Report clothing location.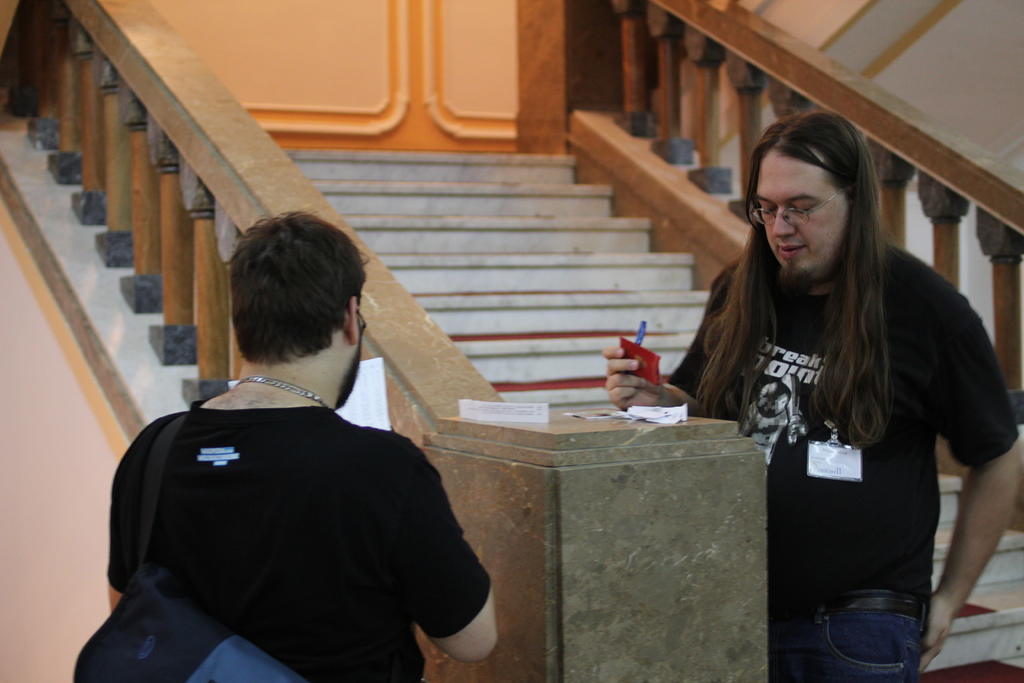
Report: (111,407,493,682).
